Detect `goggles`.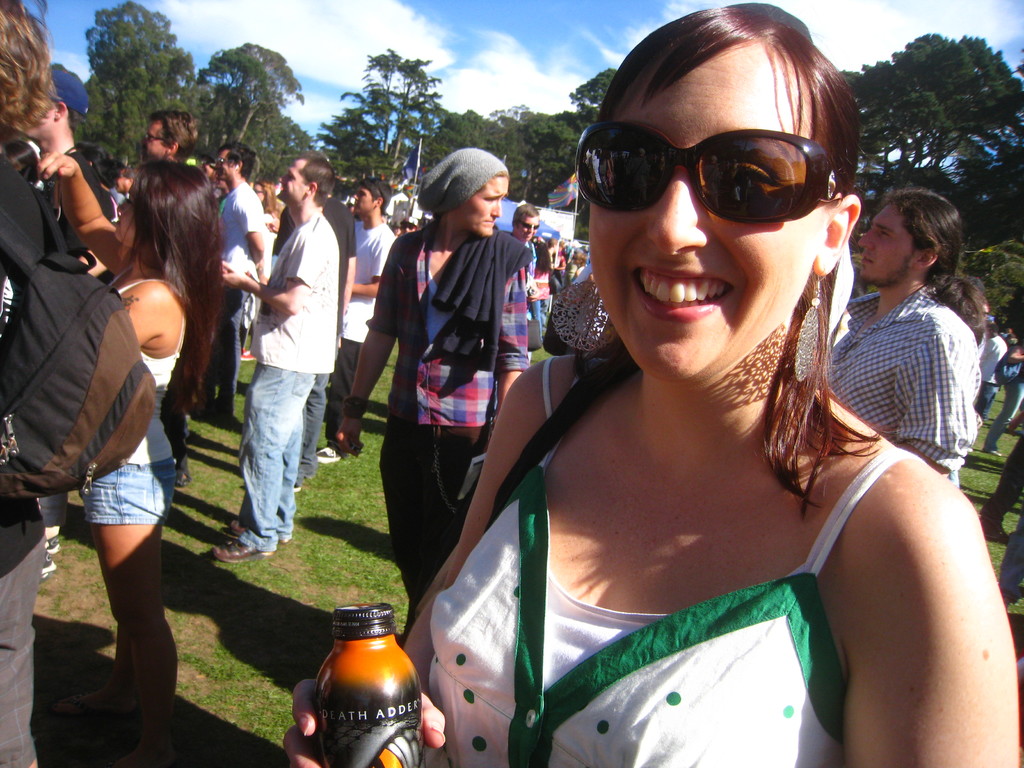
Detected at [211,157,234,166].
